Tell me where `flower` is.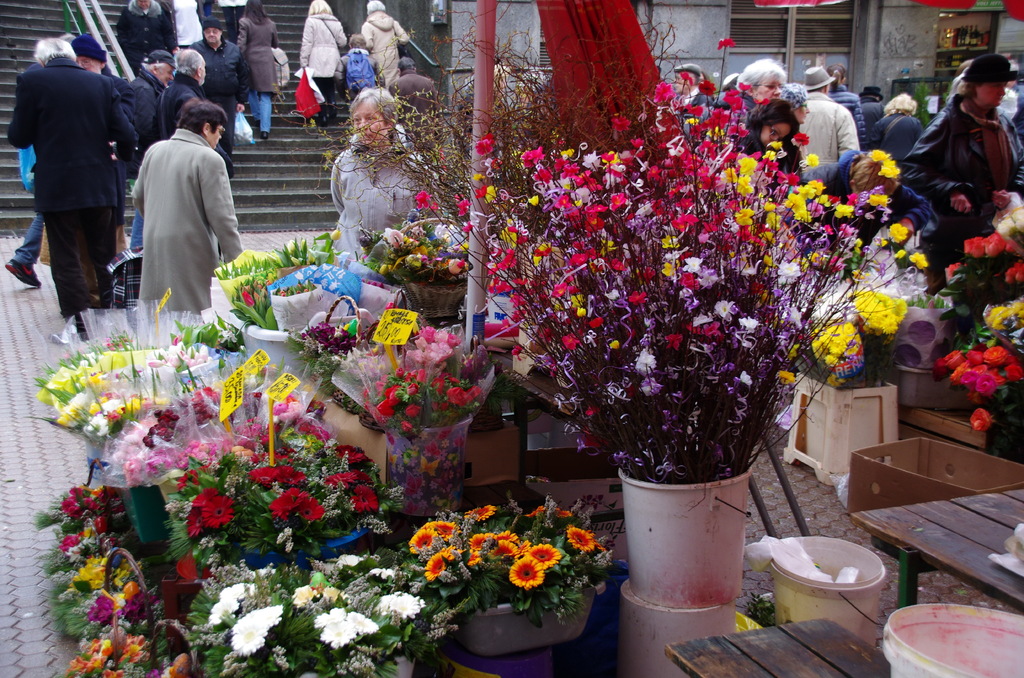
`flower` is at bbox(146, 656, 191, 677).
